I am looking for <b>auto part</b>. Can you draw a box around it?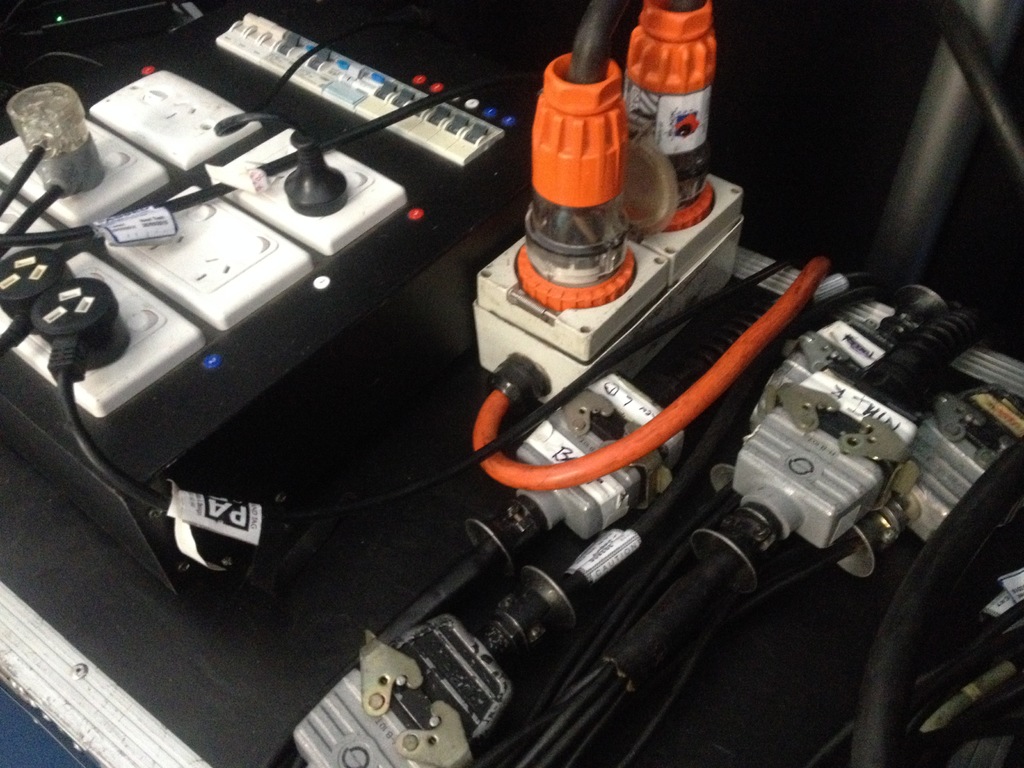
Sure, the bounding box is box=[0, 538, 228, 767].
